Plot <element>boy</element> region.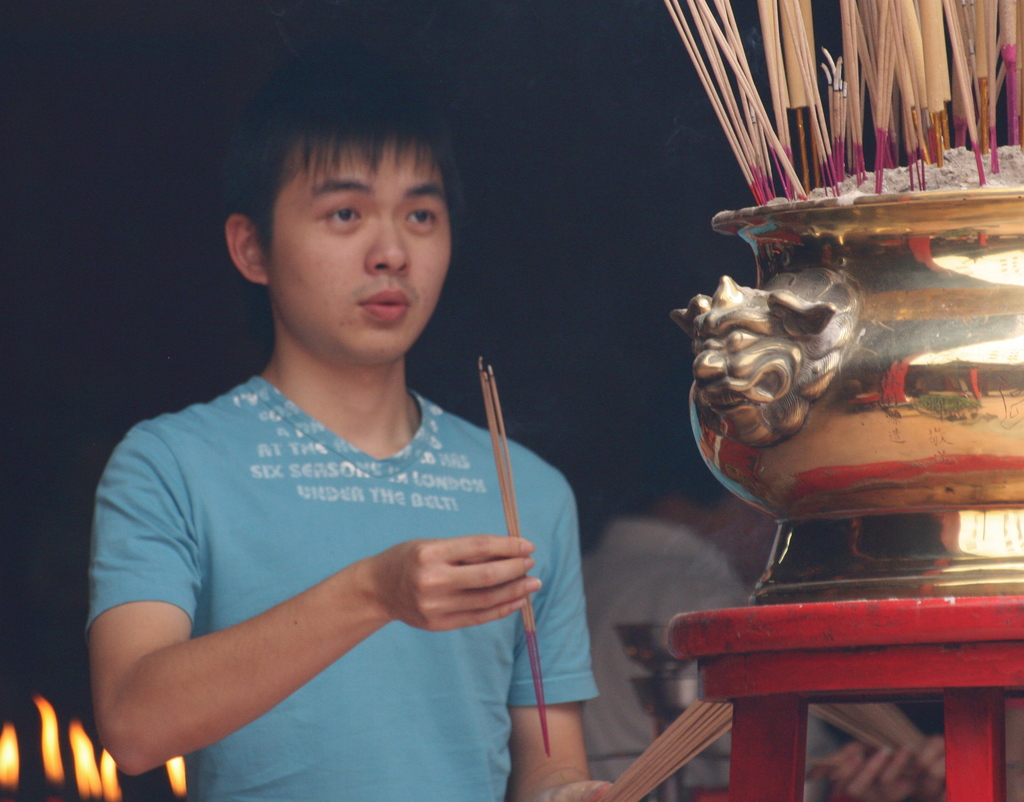
Plotted at left=88, top=52, right=606, bottom=801.
